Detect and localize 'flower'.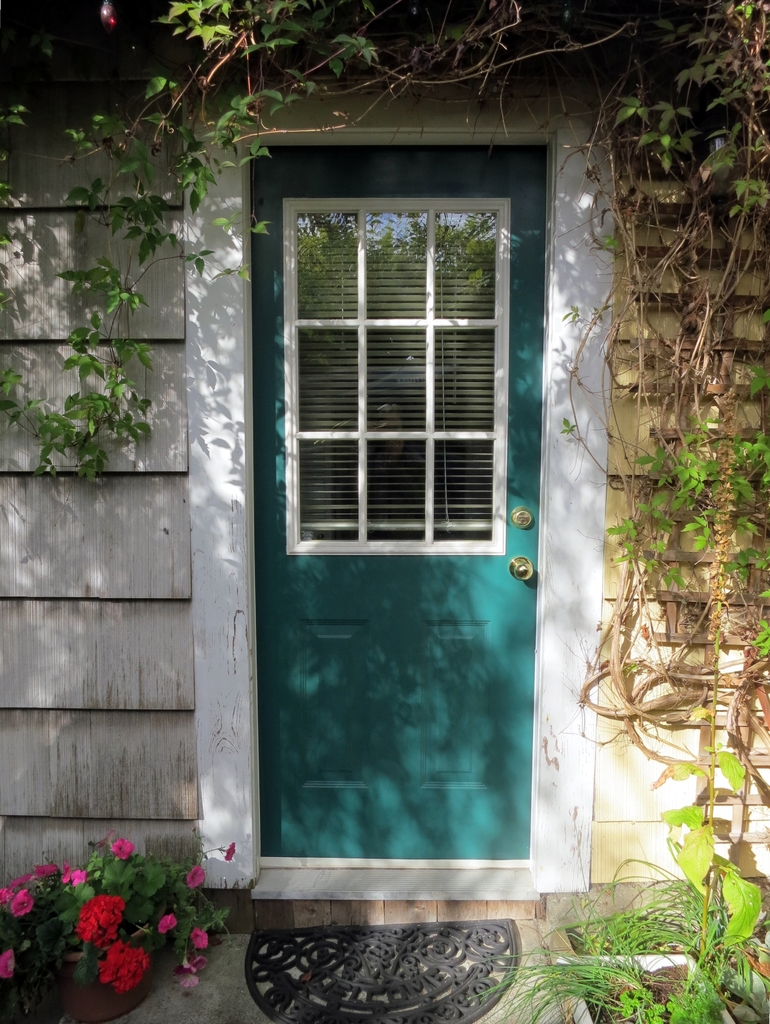
Localized at detection(108, 836, 136, 861).
